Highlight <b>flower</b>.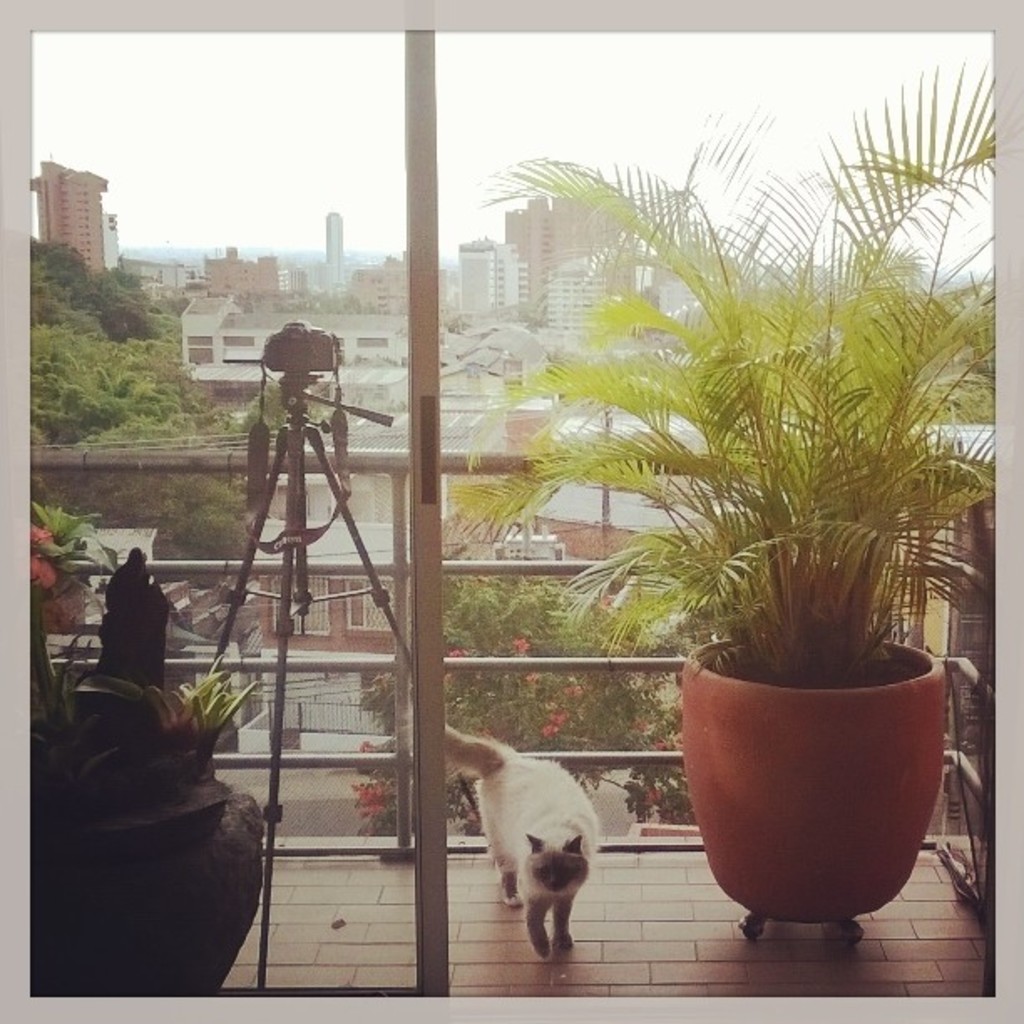
Highlighted region: Rect(545, 134, 989, 803).
